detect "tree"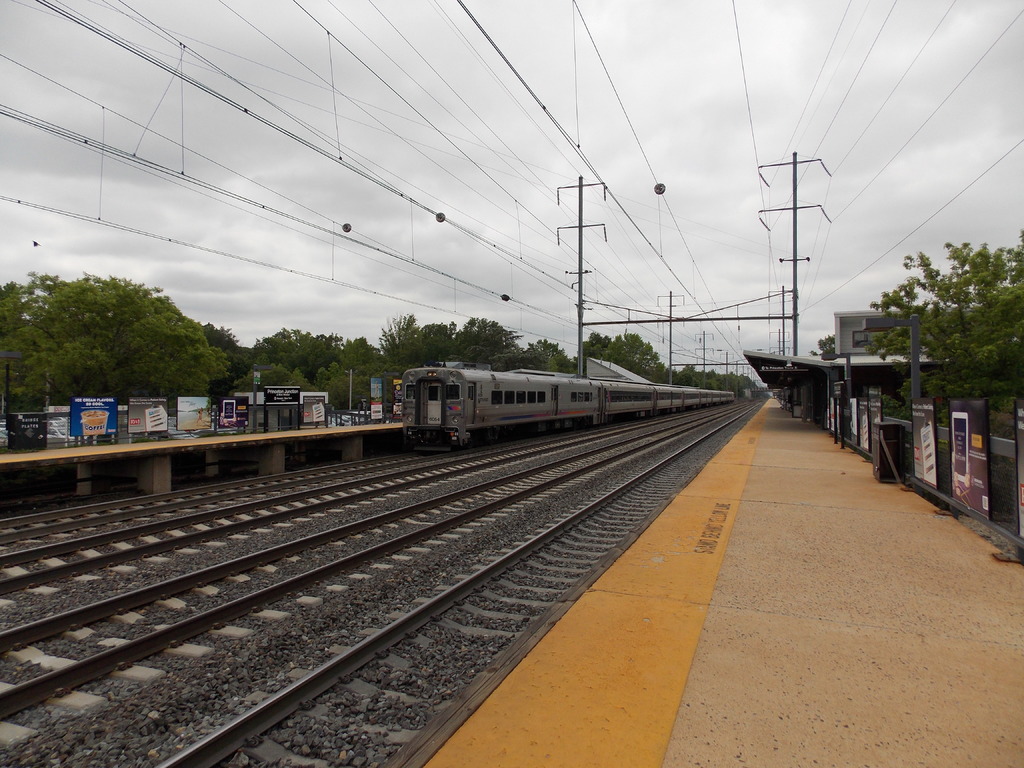
[left=863, top=232, right=1023, bottom=435]
